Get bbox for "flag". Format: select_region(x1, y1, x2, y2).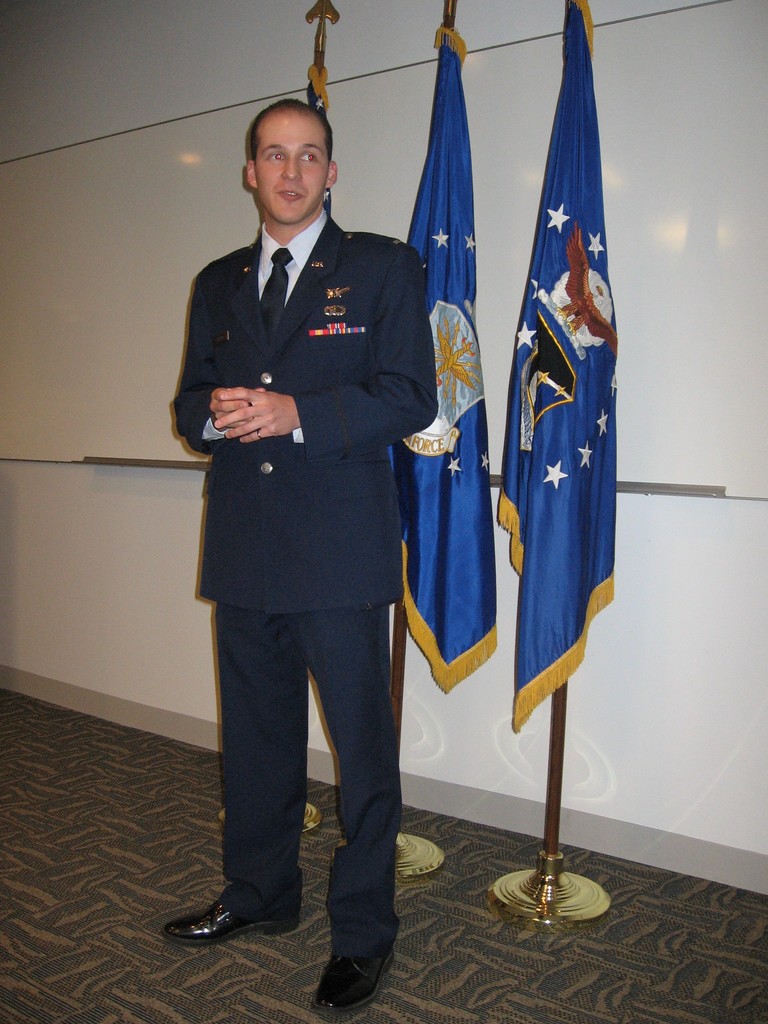
select_region(303, 54, 332, 228).
